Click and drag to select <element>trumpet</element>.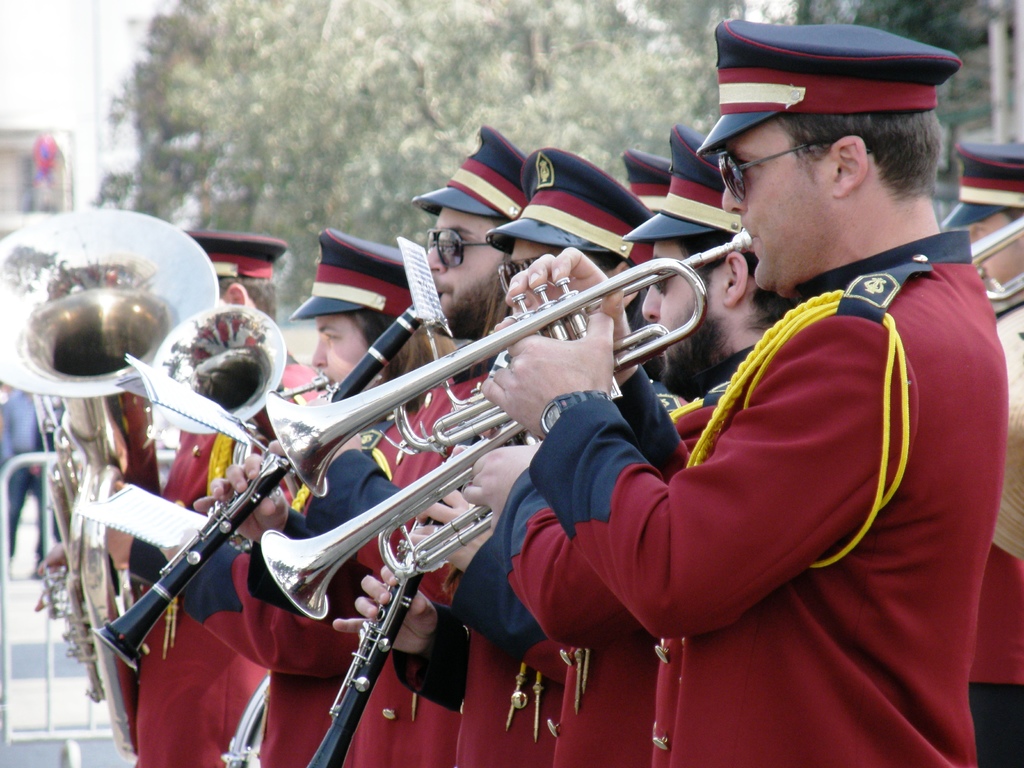
Selection: 257:420:535:625.
